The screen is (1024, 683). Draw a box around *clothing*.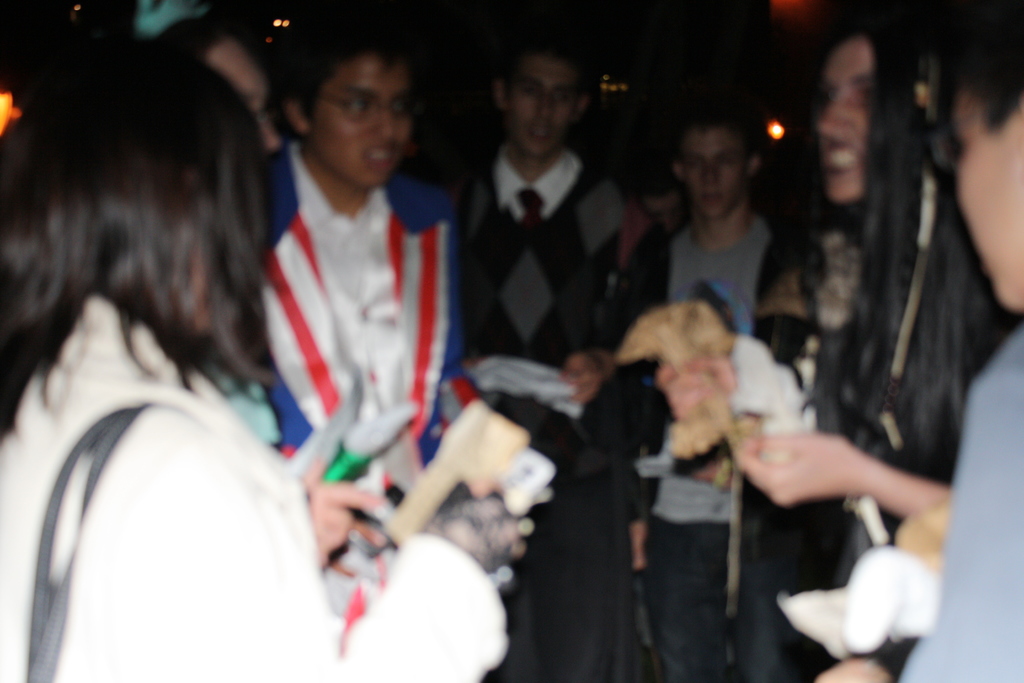
BBox(895, 334, 1023, 682).
